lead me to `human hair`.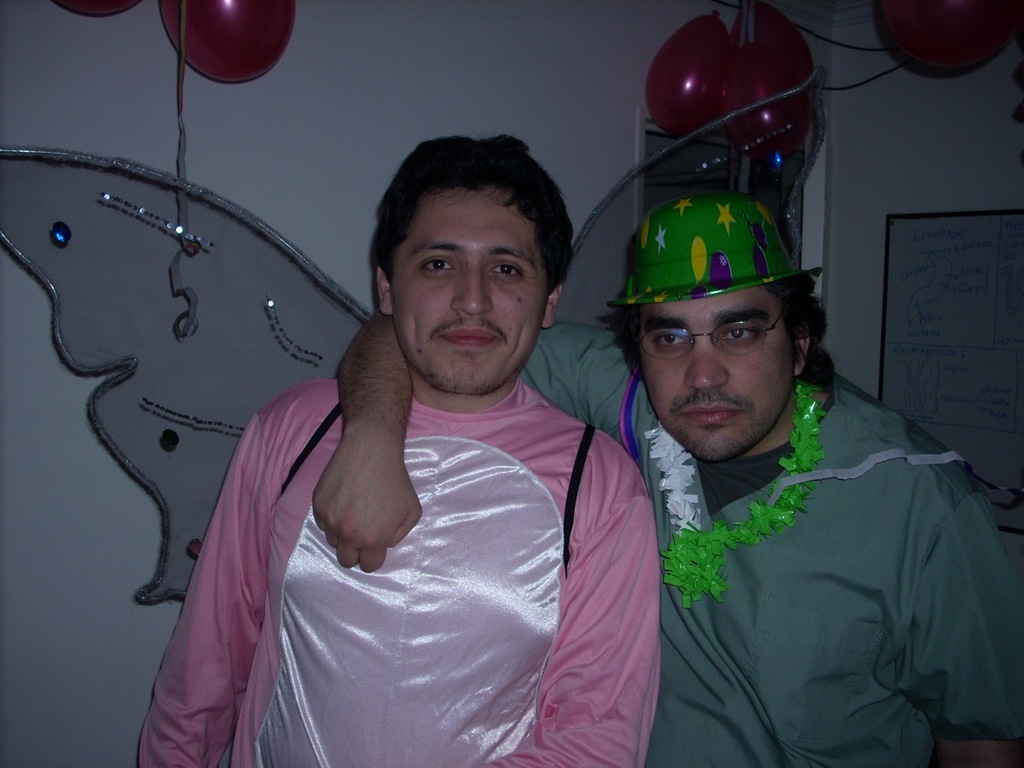
Lead to BBox(611, 276, 837, 392).
